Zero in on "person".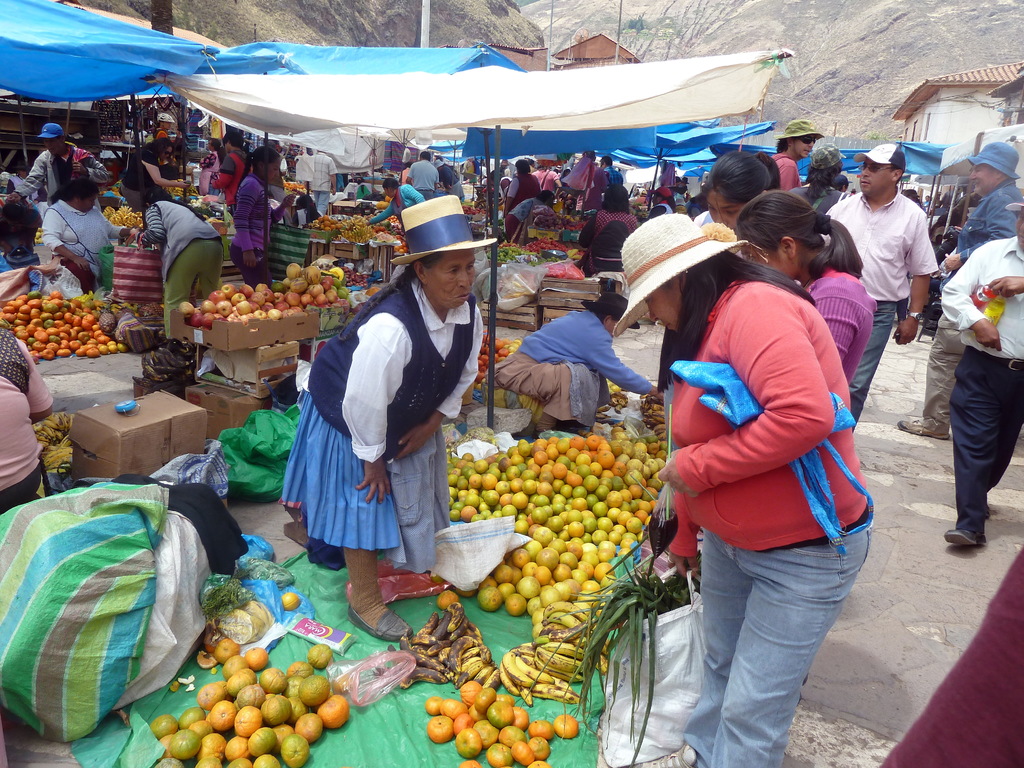
Zeroed in: (821, 141, 944, 447).
